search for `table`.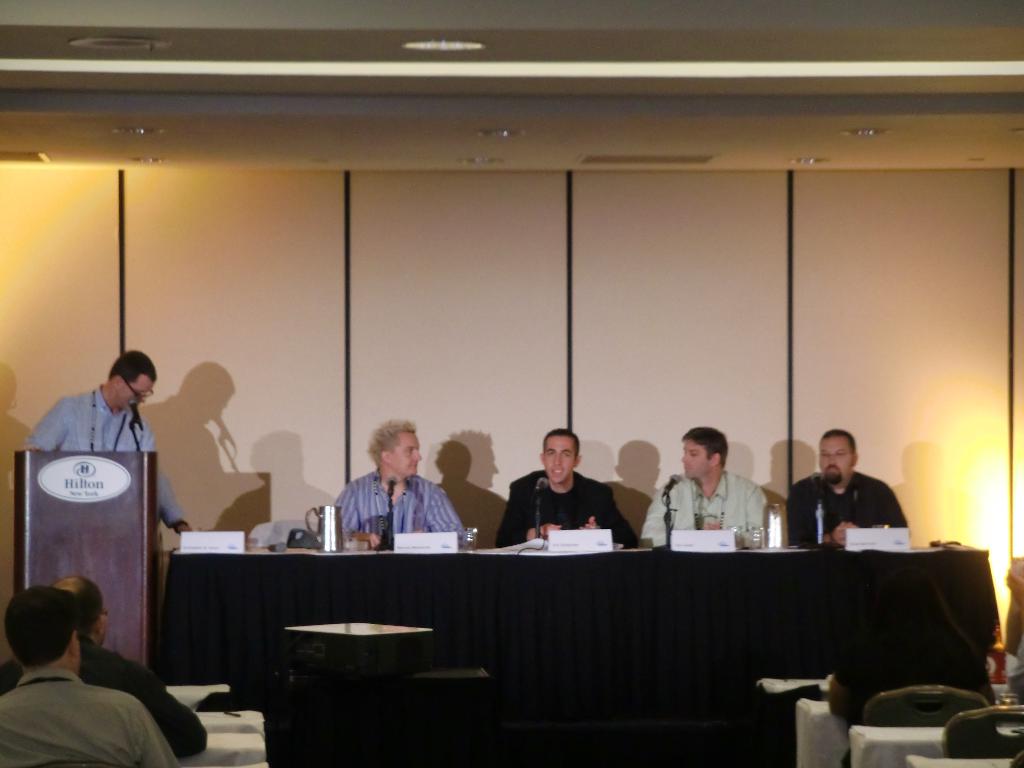
Found at x1=799, y1=696, x2=1002, y2=766.
